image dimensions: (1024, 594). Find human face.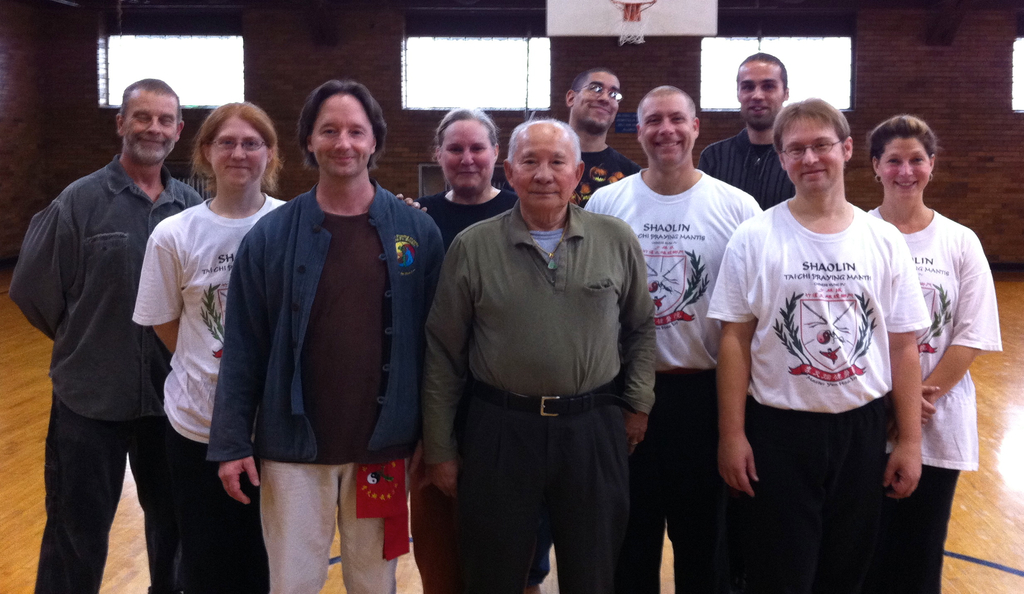
BBox(880, 141, 932, 202).
